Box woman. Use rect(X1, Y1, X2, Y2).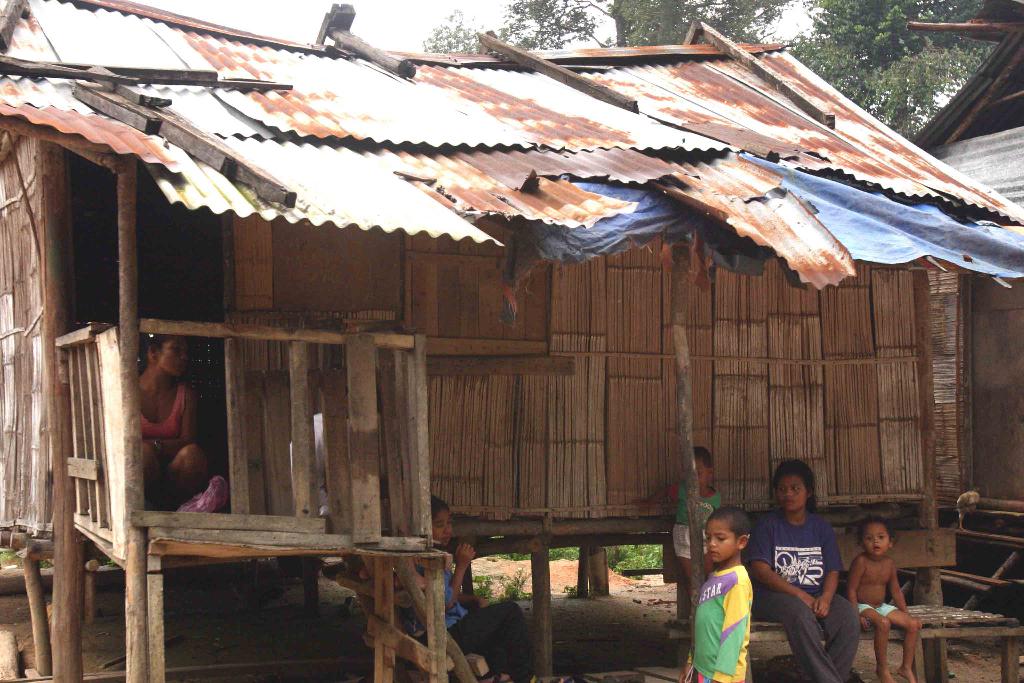
rect(129, 325, 210, 511).
